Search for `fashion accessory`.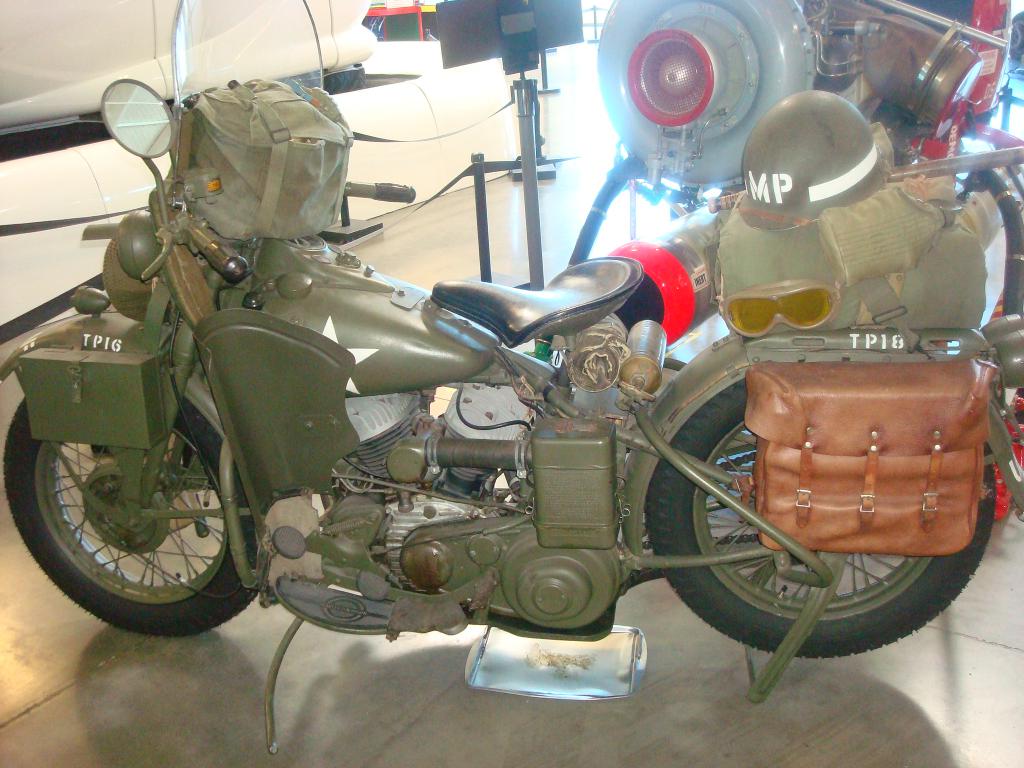
Found at crop(737, 89, 888, 230).
